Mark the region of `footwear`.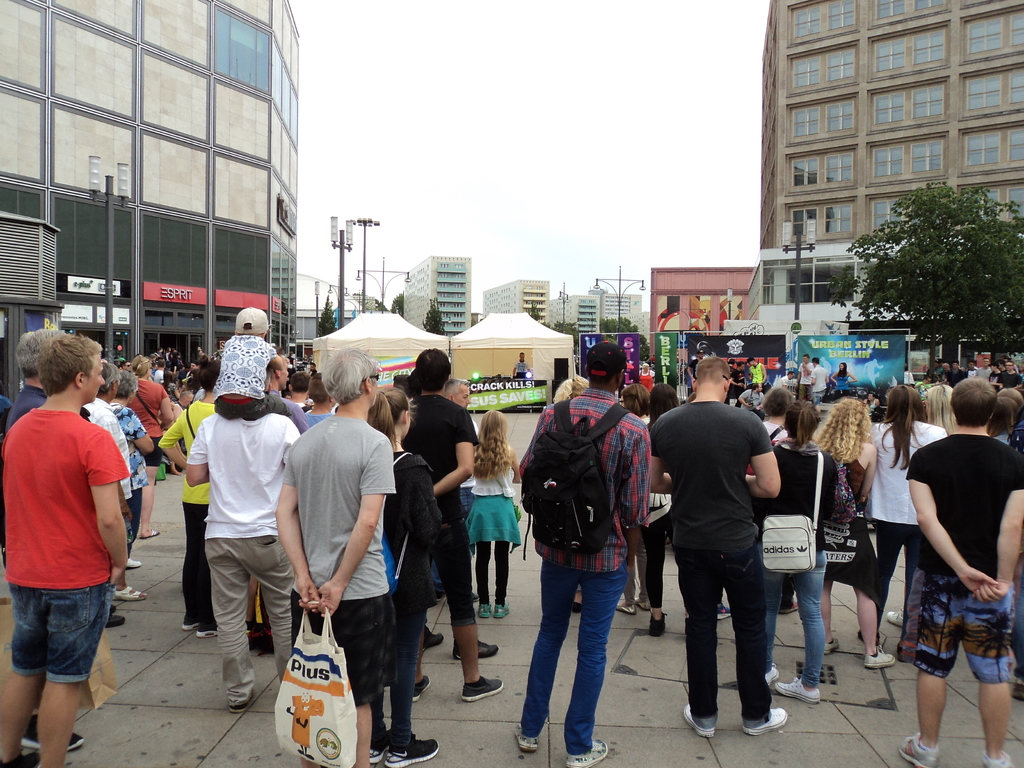
Region: [631, 596, 648, 609].
